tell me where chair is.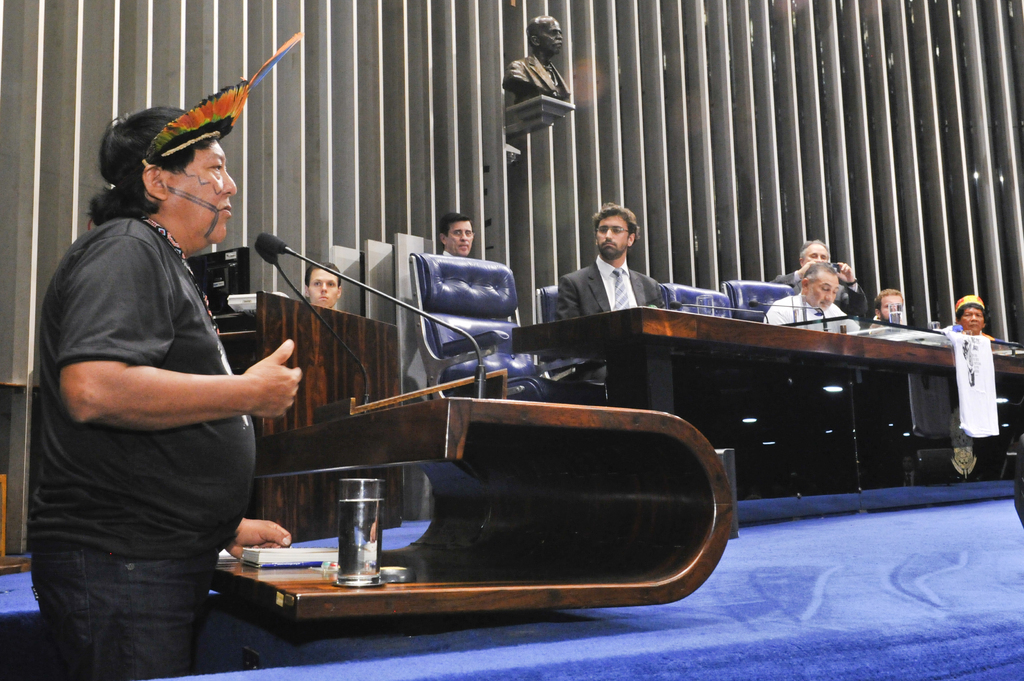
chair is at 399/246/612/412.
